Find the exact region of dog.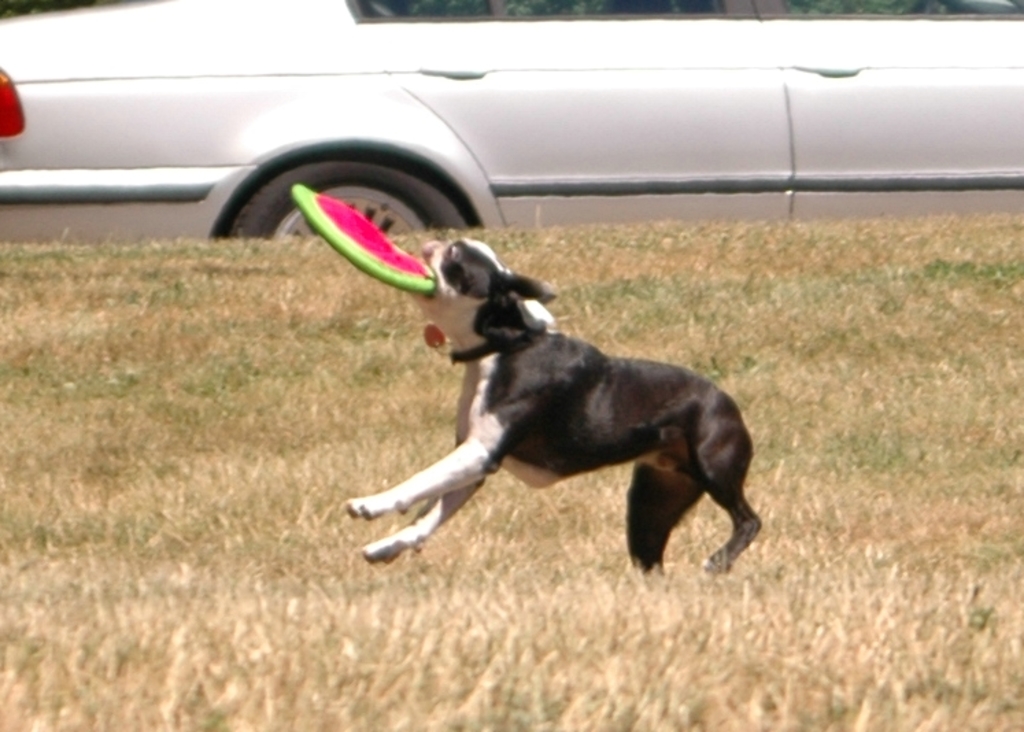
Exact region: crop(343, 234, 761, 583).
